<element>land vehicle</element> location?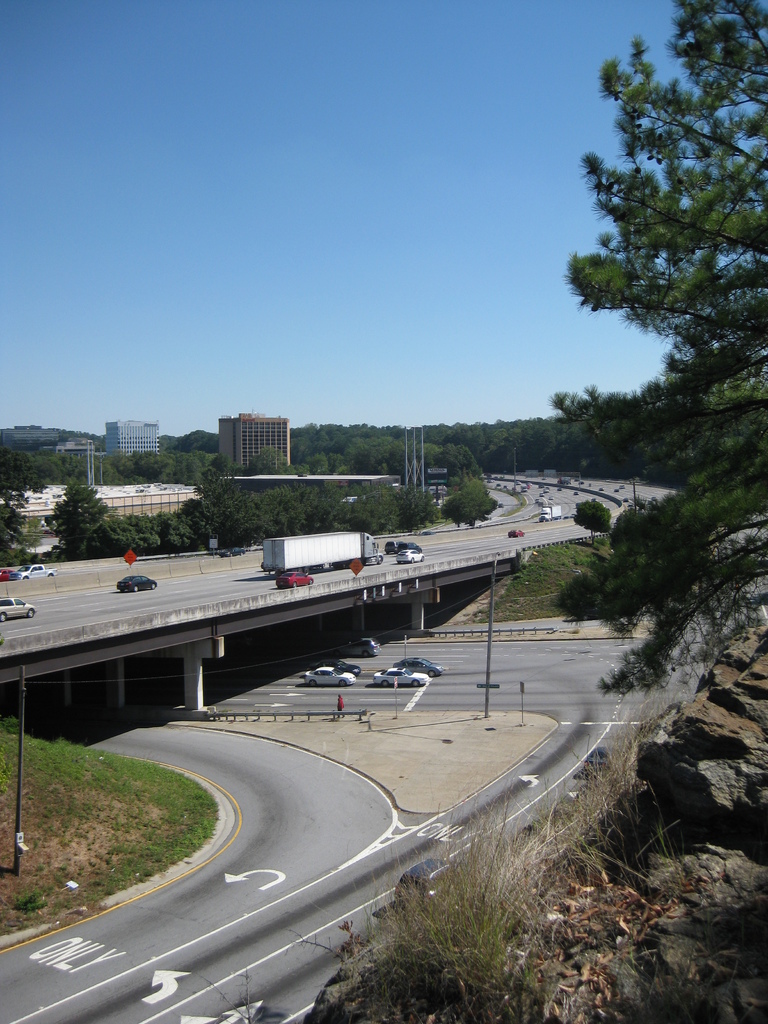
388:655:445:679
